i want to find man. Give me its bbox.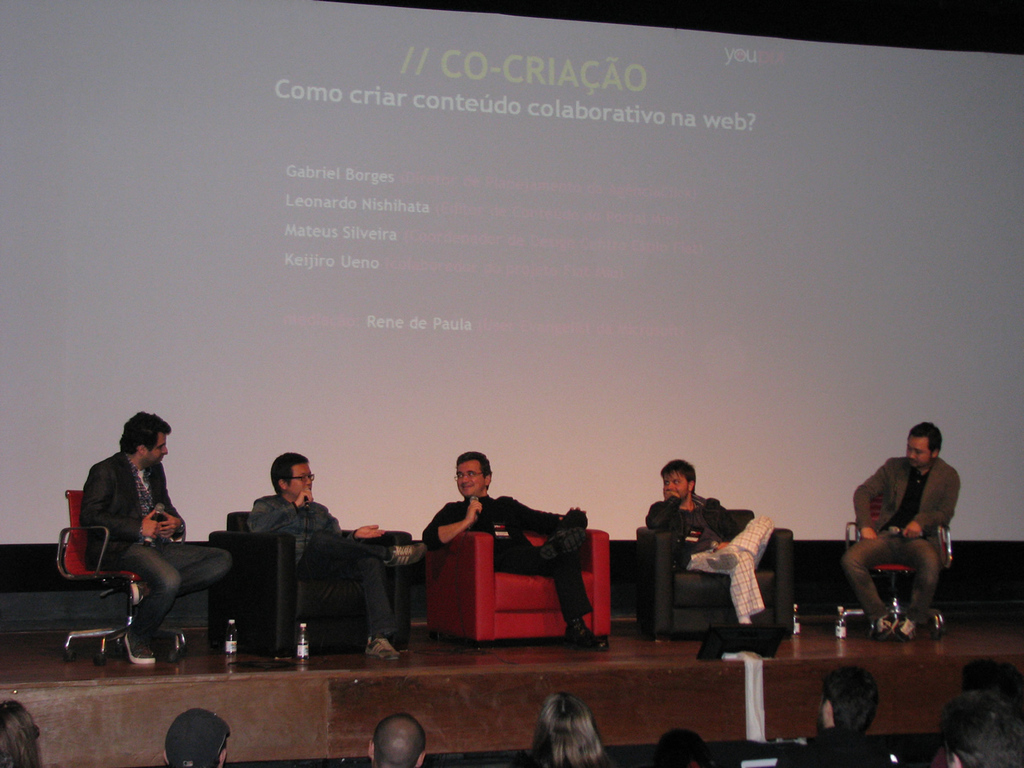
crop(423, 450, 610, 650).
